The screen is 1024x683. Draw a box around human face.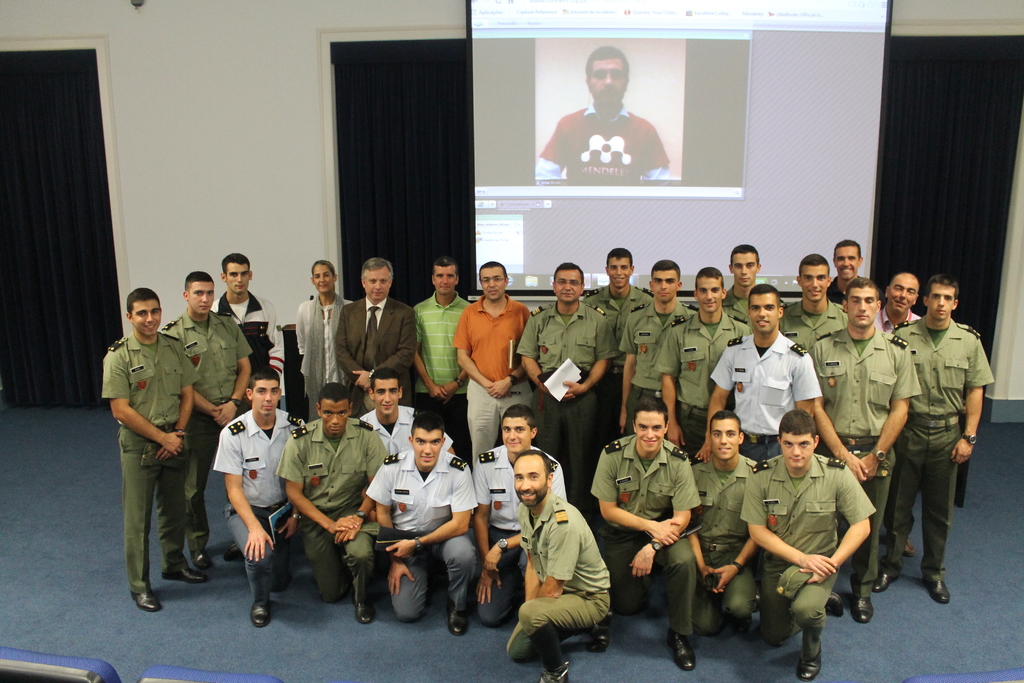
[left=224, top=262, right=248, bottom=296].
